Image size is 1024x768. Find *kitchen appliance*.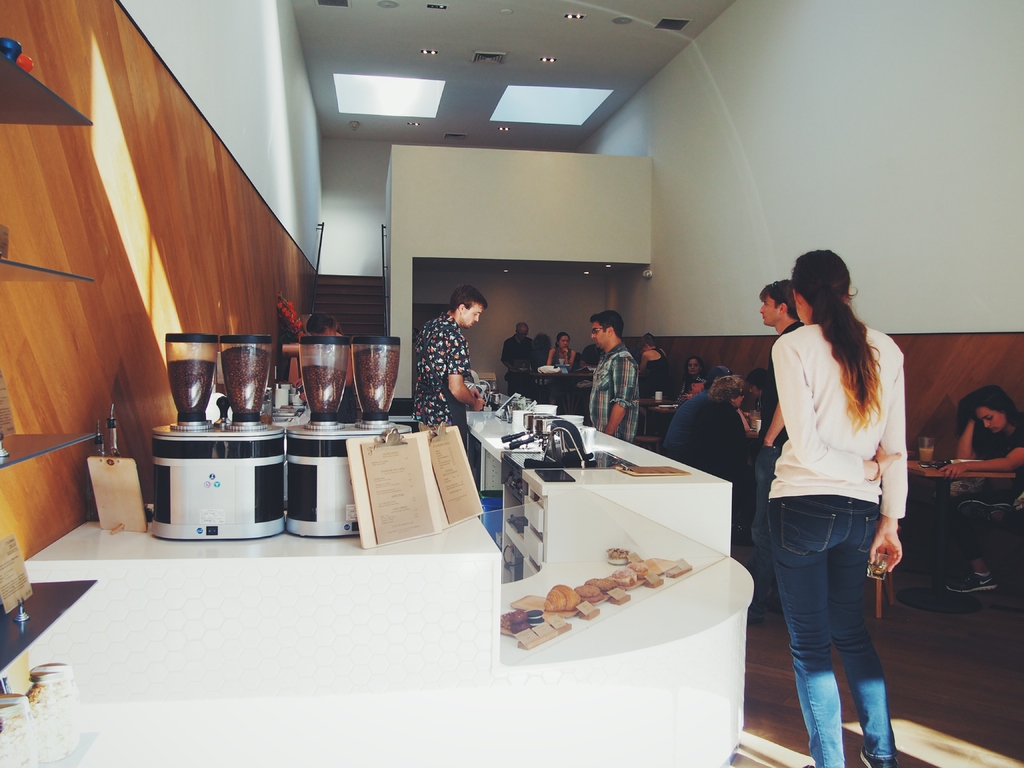
<box>348,338,396,417</box>.
